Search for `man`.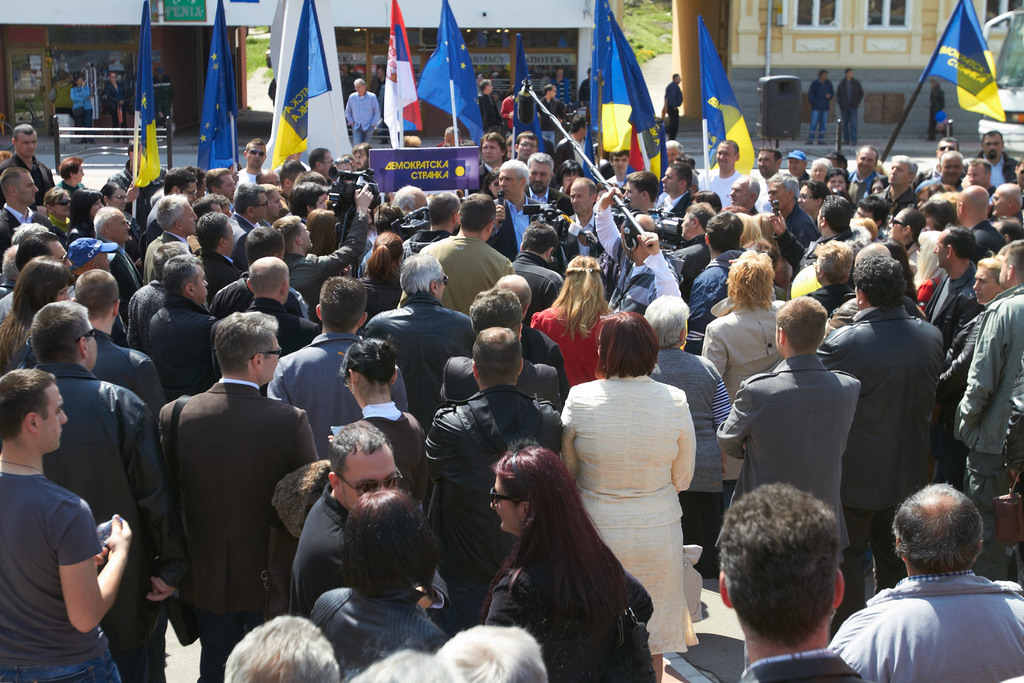
Found at [579,68,591,109].
